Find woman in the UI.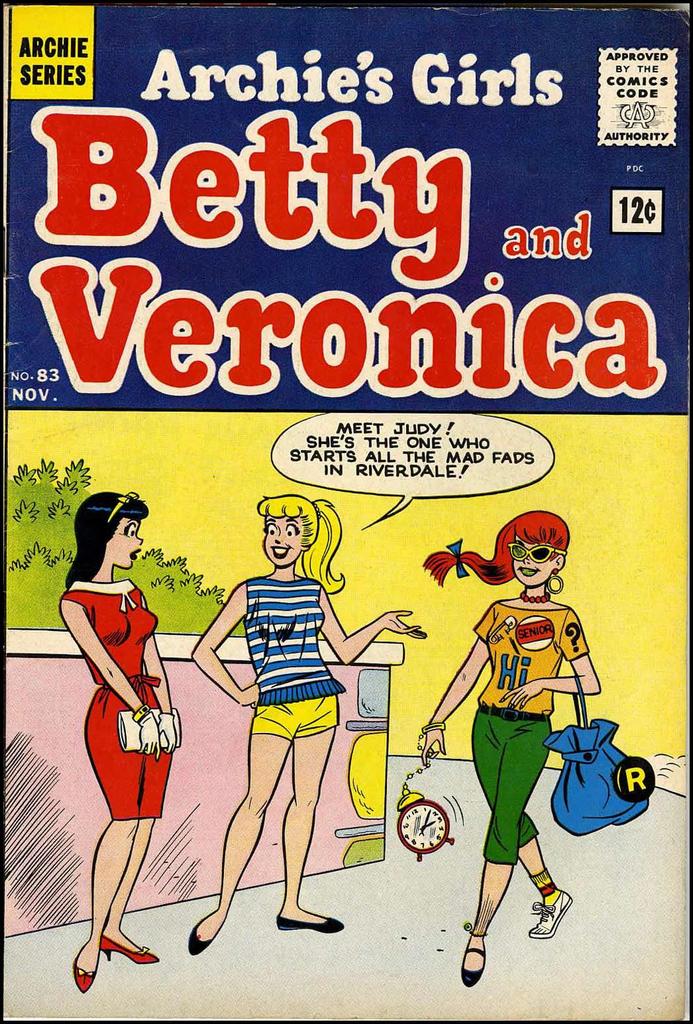
UI element at (188, 496, 426, 955).
